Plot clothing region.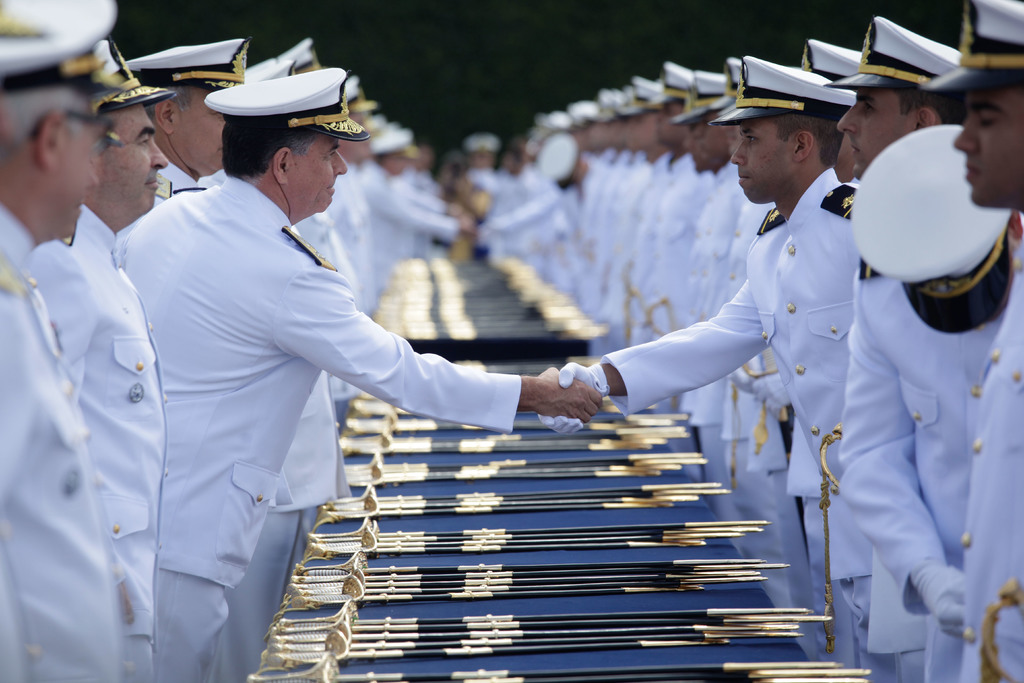
Plotted at <box>148,163,350,677</box>.
